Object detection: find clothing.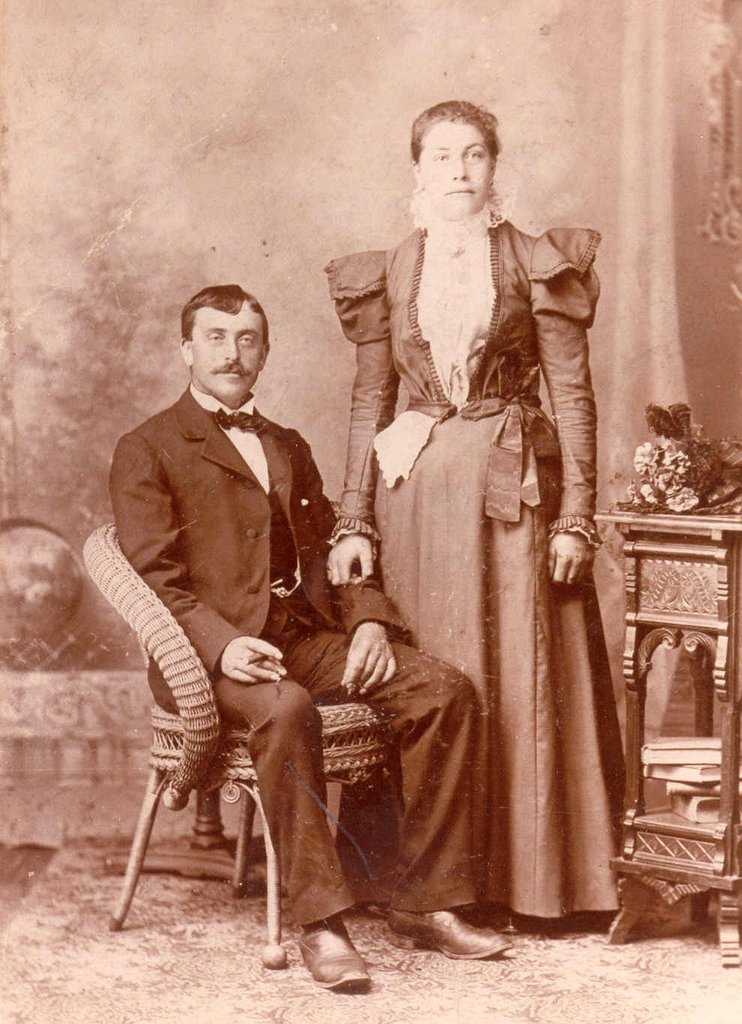
l=108, t=378, r=482, b=914.
